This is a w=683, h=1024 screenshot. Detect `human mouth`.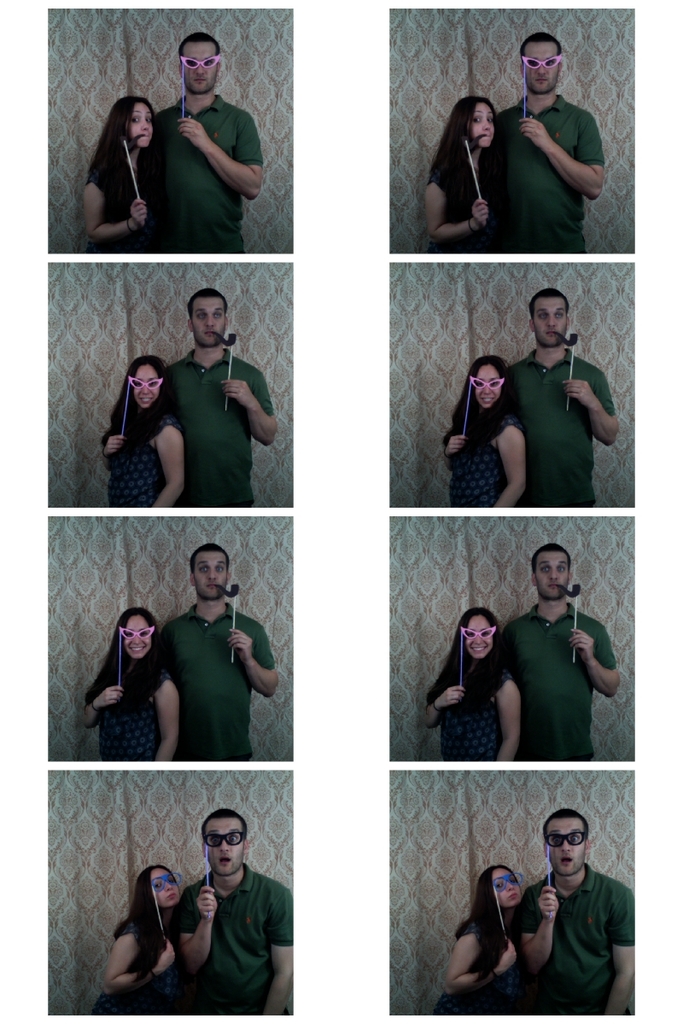
{"x1": 165, "y1": 891, "x2": 178, "y2": 901}.
